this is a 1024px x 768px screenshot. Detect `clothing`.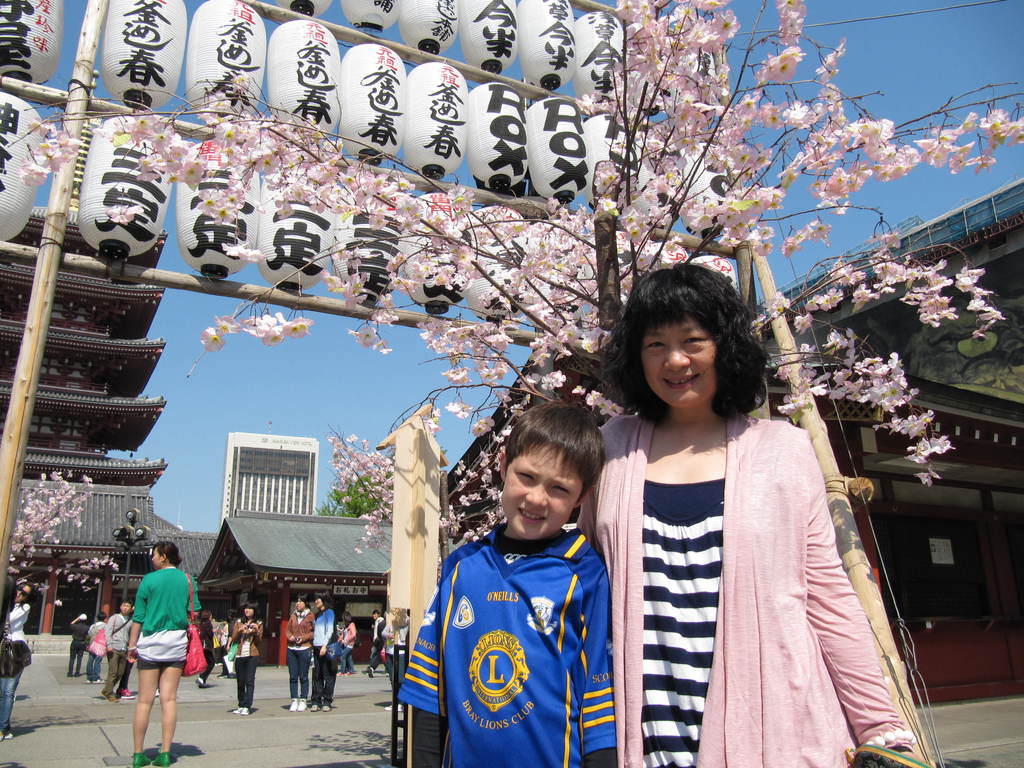
(left=225, top=614, right=252, bottom=700).
